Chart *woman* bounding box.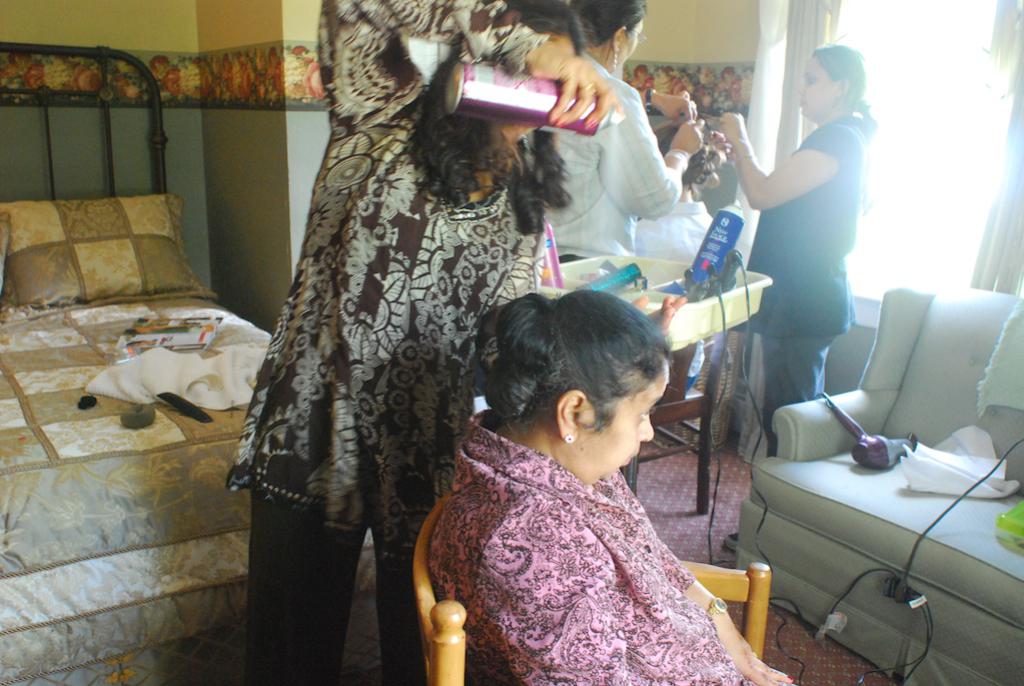
Charted: box=[223, 0, 625, 685].
